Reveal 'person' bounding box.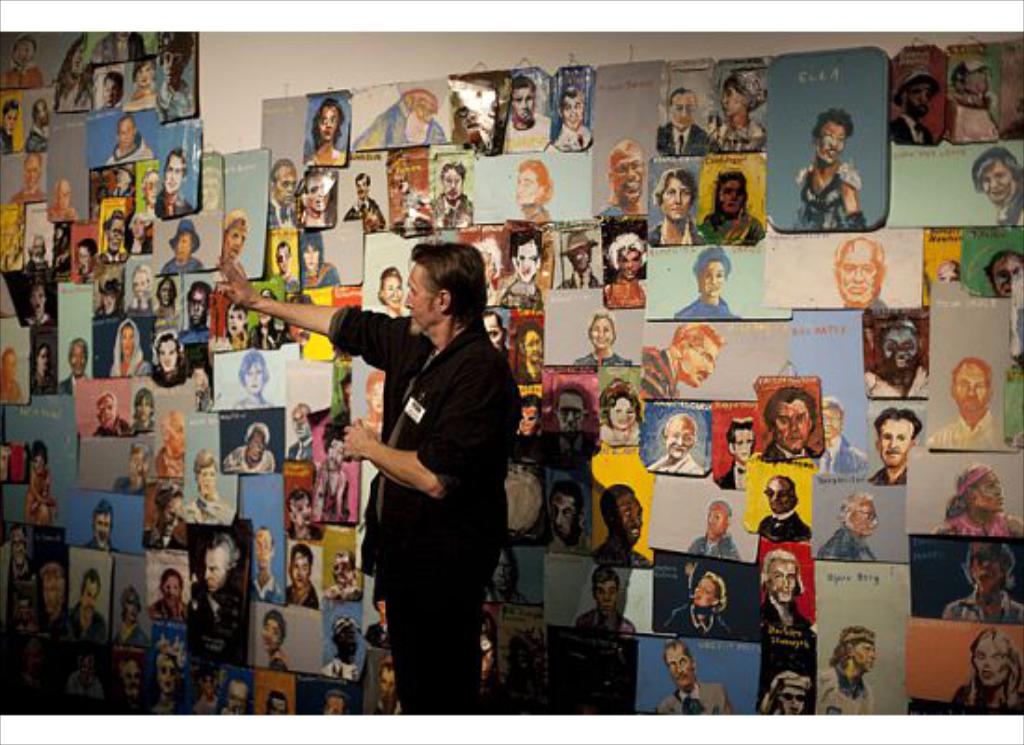
Revealed: rect(987, 246, 1022, 296).
